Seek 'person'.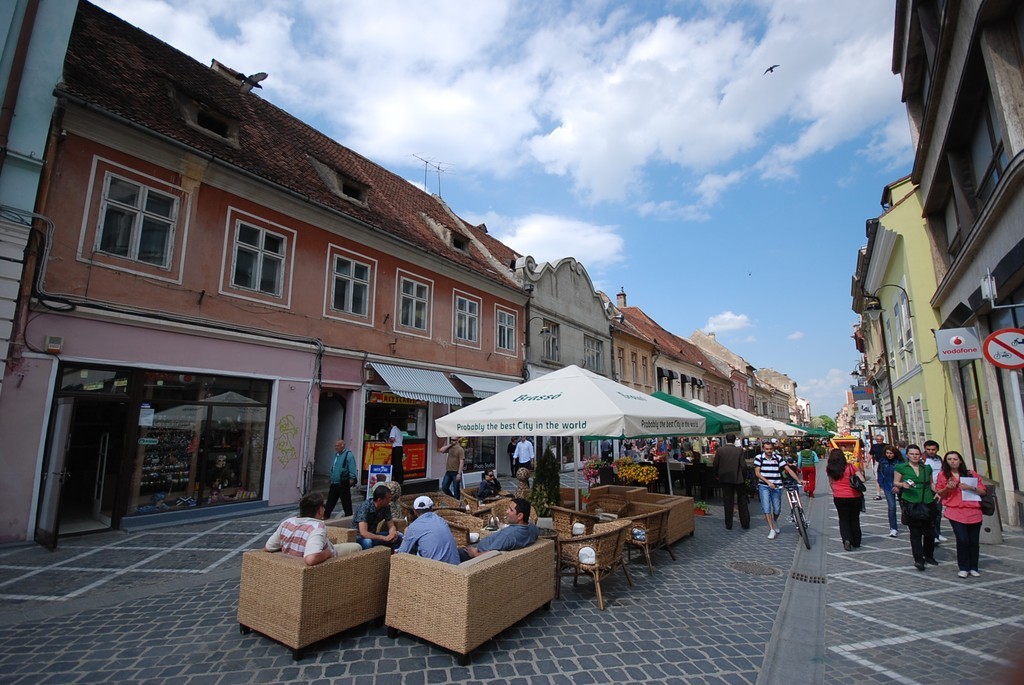
467 490 537 555.
